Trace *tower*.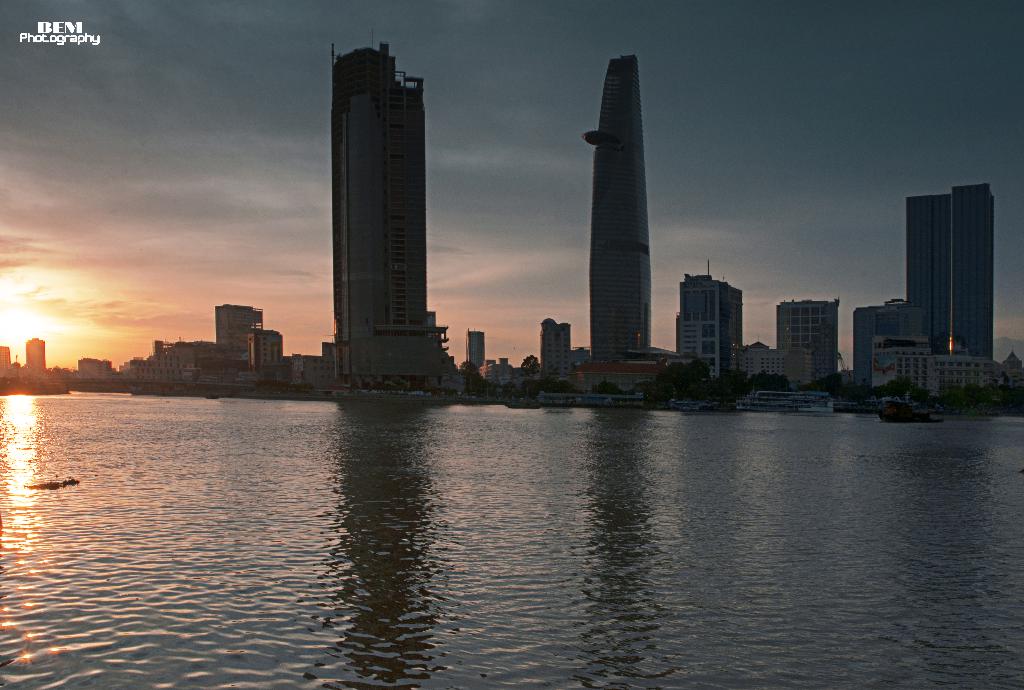
Traced to l=582, t=57, r=657, b=363.
